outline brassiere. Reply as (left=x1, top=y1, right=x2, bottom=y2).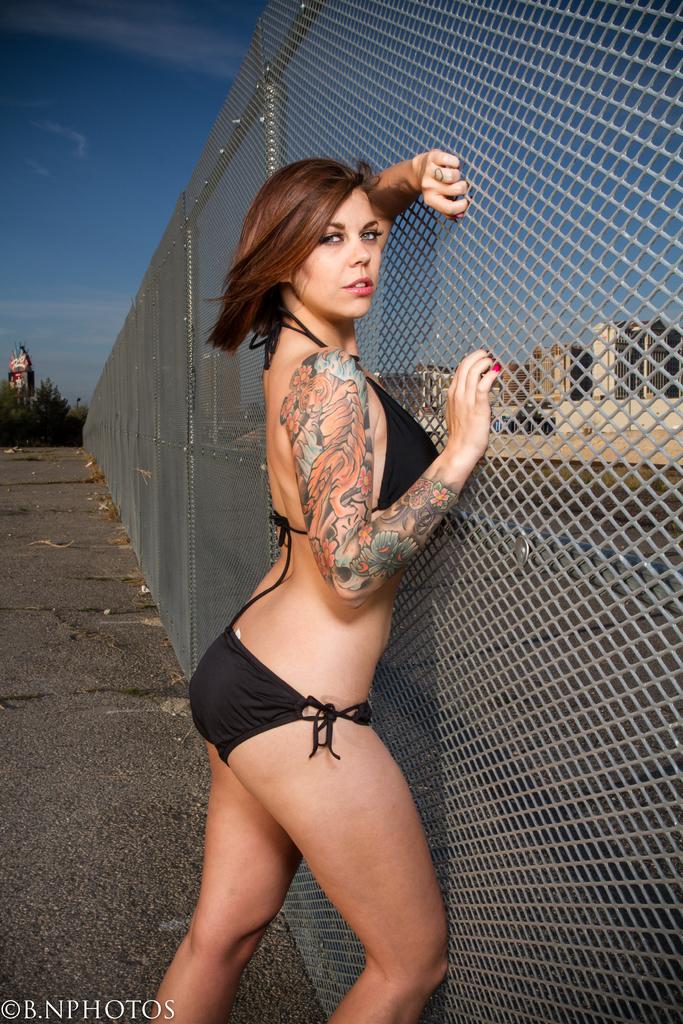
(left=228, top=305, right=449, bottom=630).
